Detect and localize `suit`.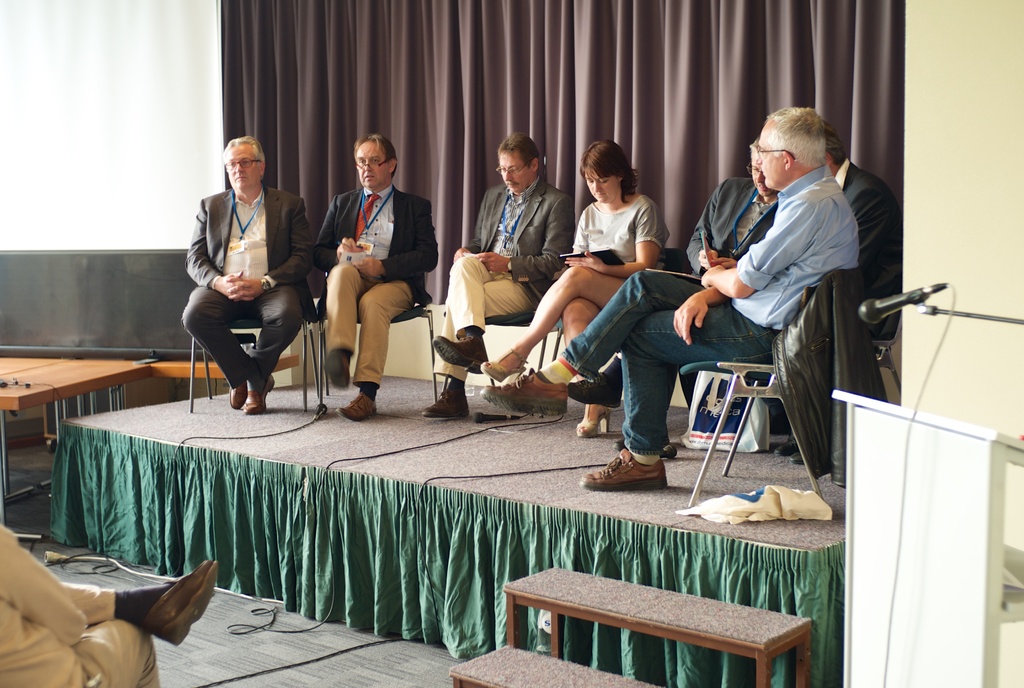
Localized at locate(834, 156, 905, 329).
